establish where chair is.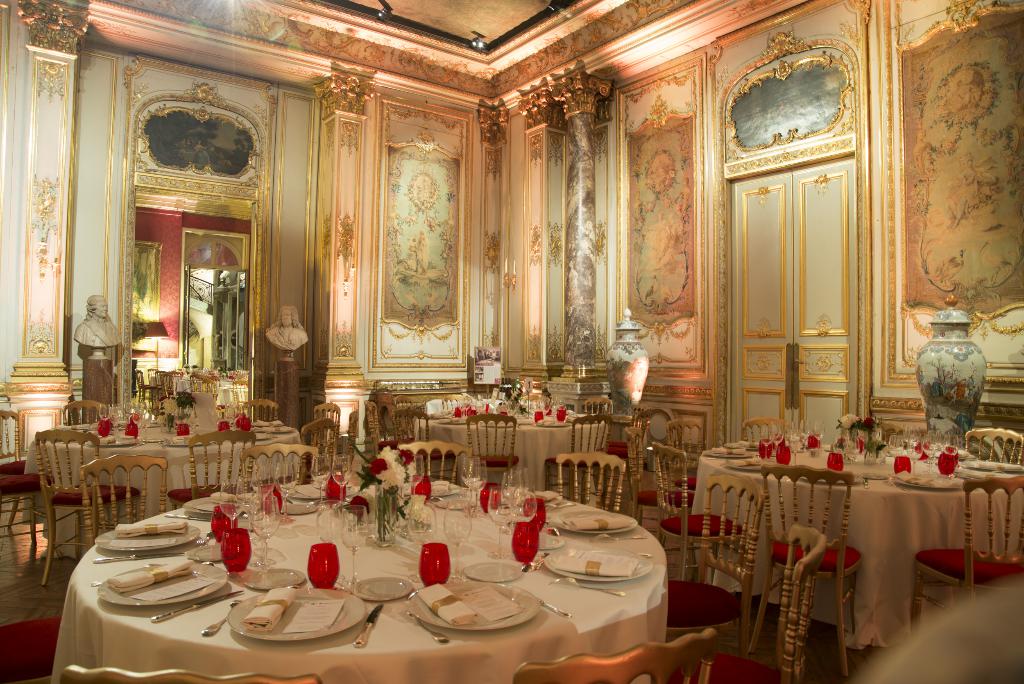
Established at 239, 441, 319, 494.
